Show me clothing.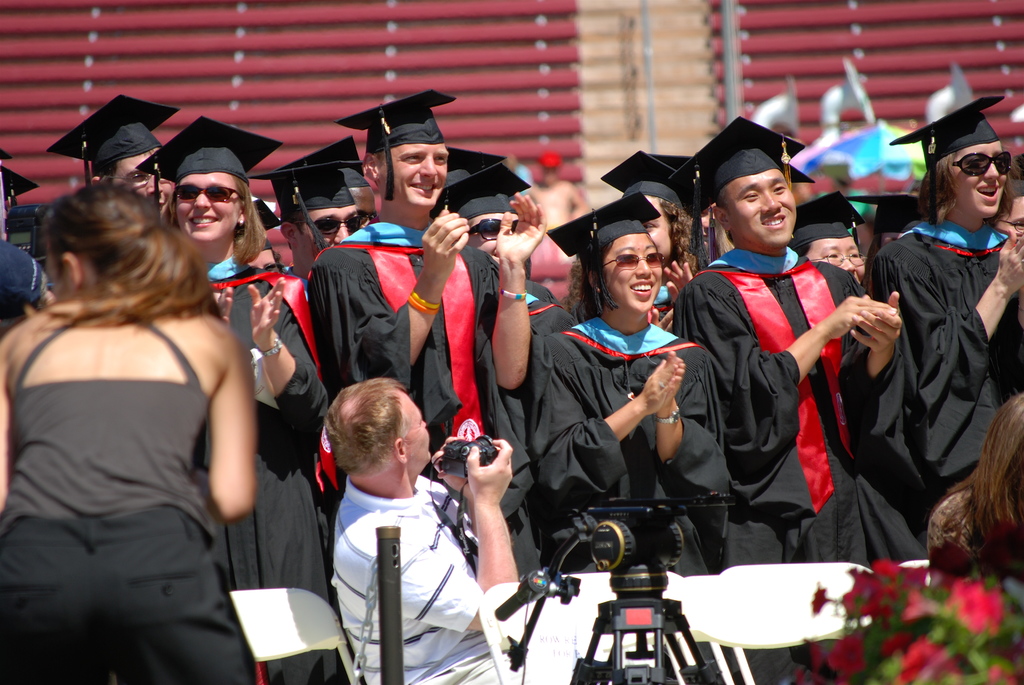
clothing is here: 303 213 539 576.
